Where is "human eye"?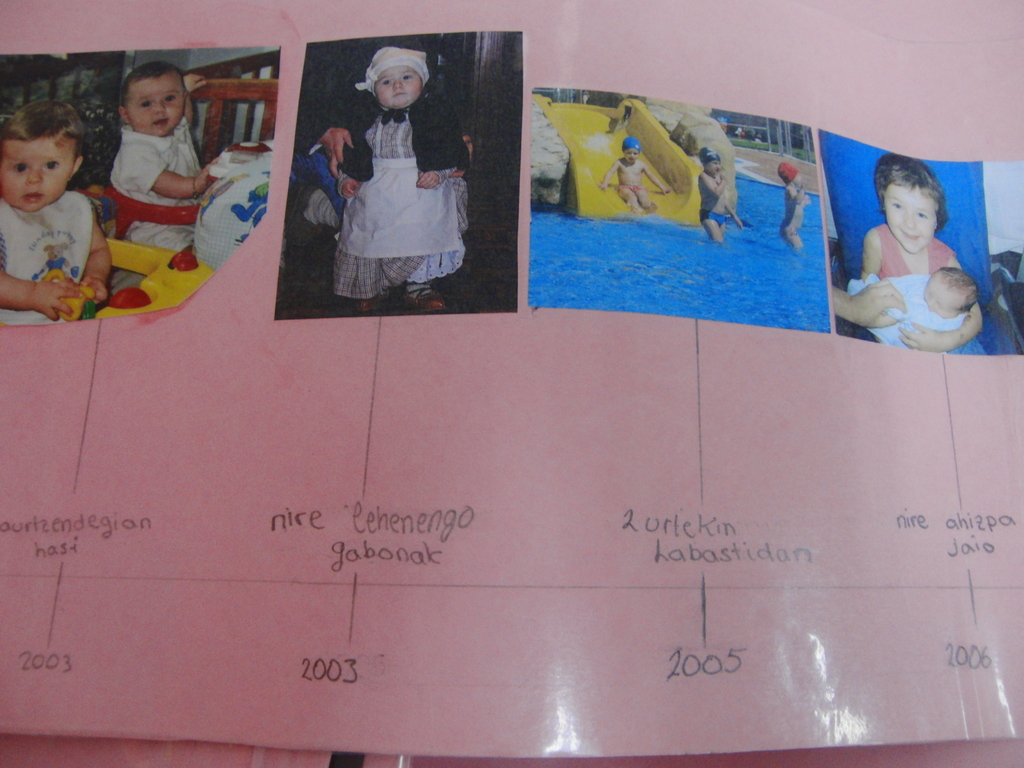
select_region(894, 201, 903, 212).
